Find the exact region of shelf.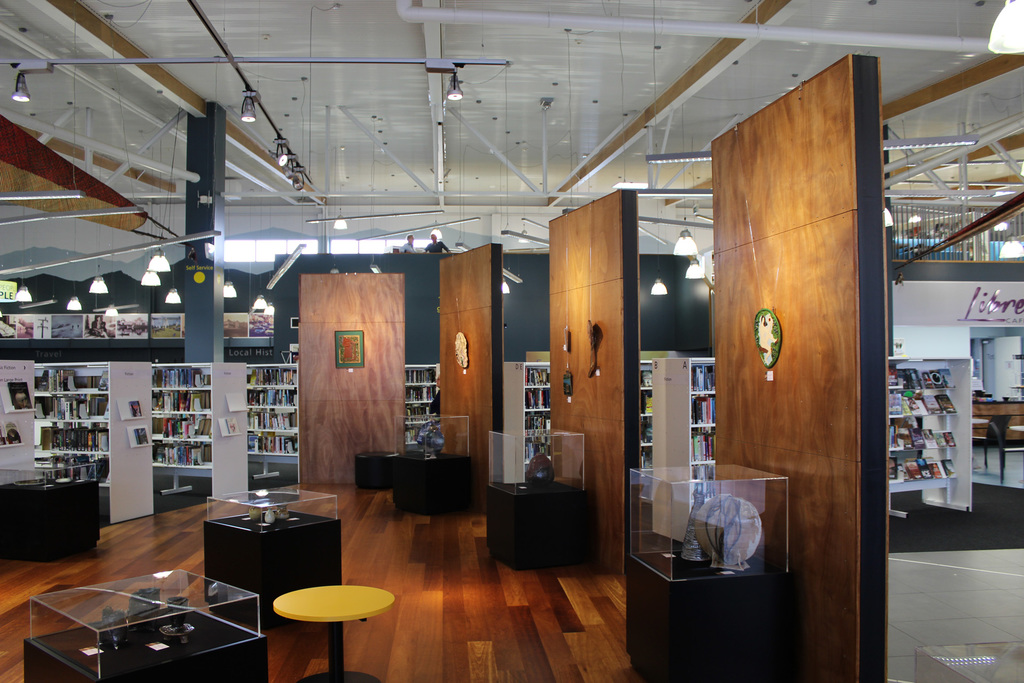
Exact region: bbox=(886, 354, 973, 519).
